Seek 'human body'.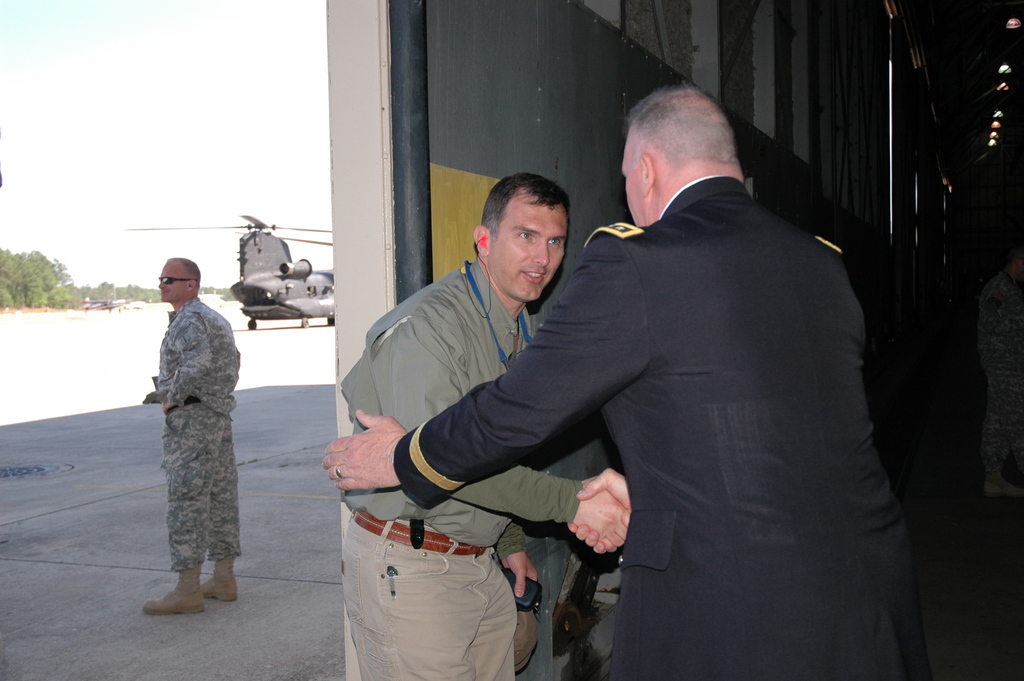
bbox=[986, 246, 1023, 493].
